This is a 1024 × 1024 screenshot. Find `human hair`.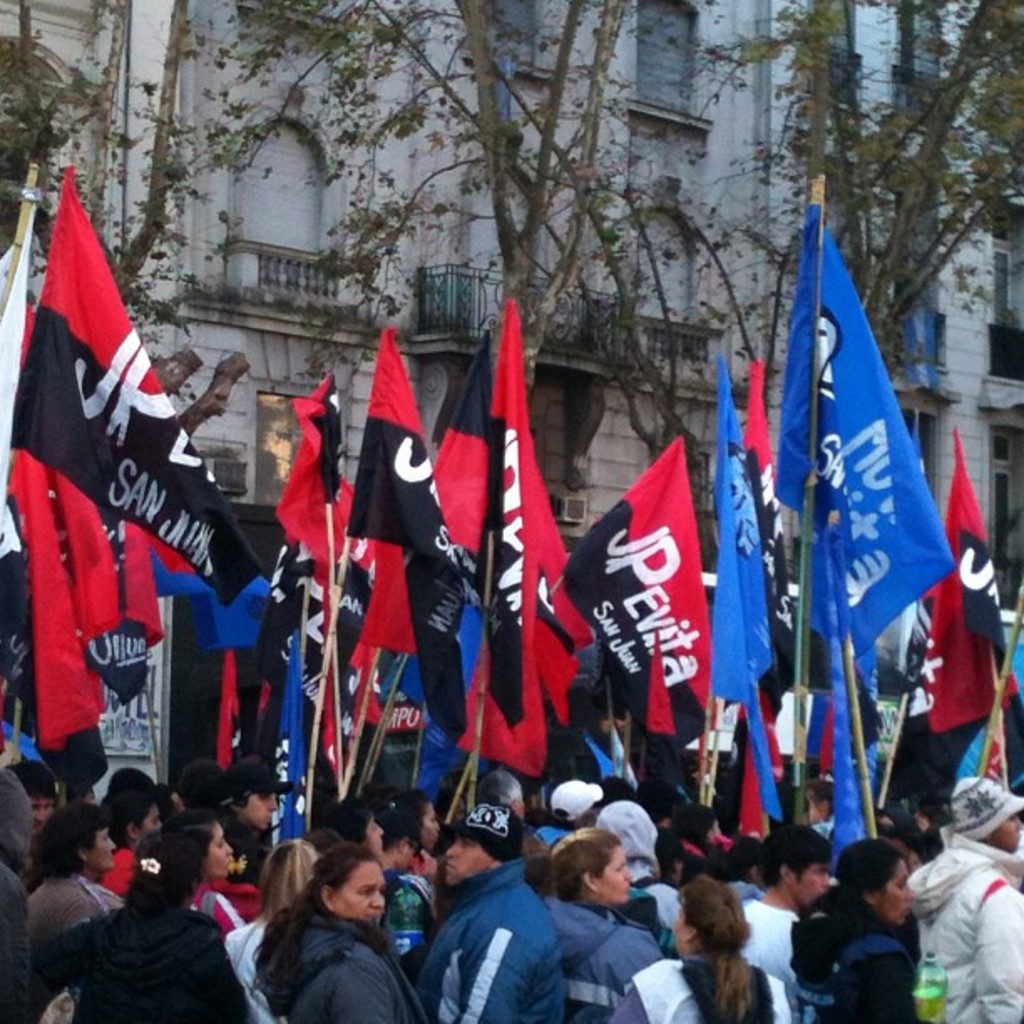
Bounding box: x1=825, y1=832, x2=907, y2=939.
